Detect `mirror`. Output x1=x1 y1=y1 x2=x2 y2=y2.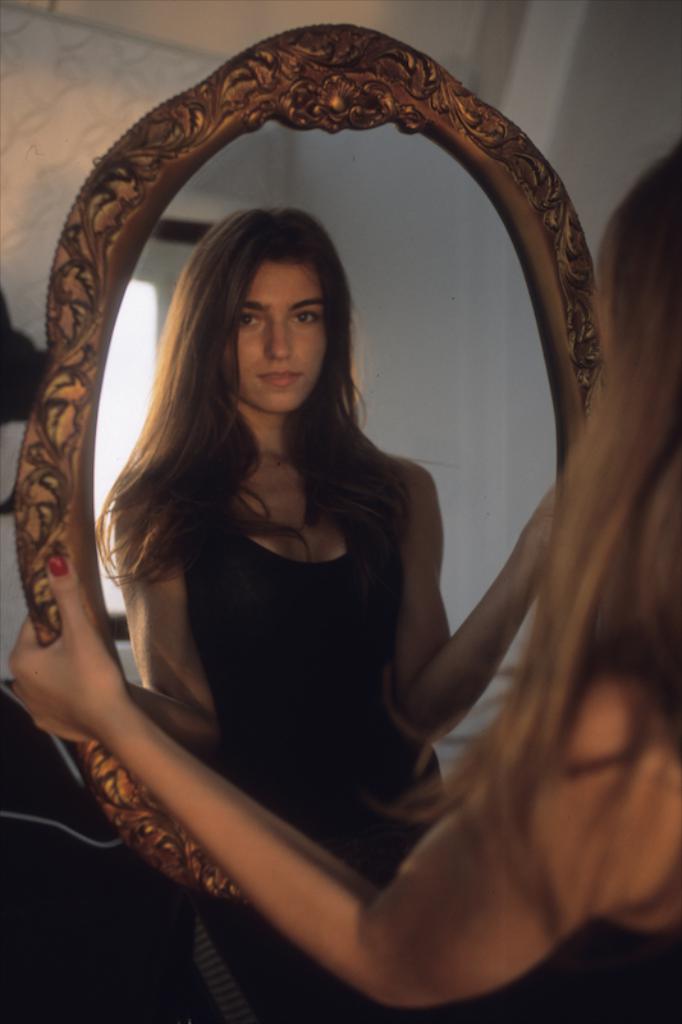
x1=88 y1=116 x2=562 y2=887.
